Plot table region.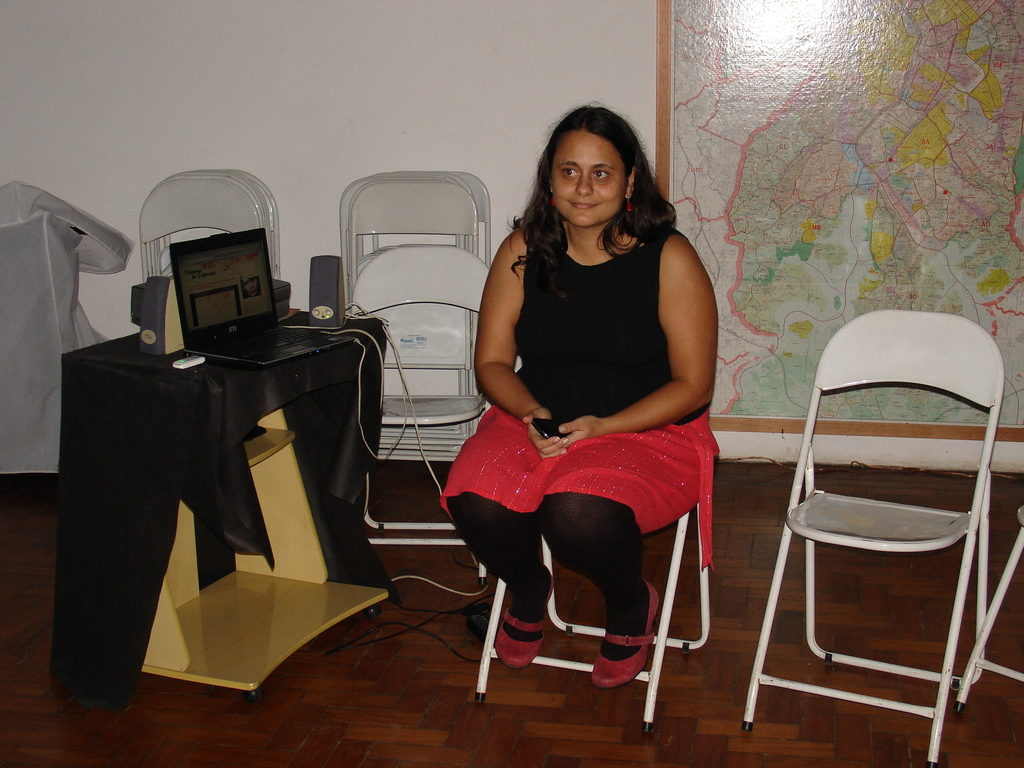
Plotted at locate(90, 273, 428, 685).
